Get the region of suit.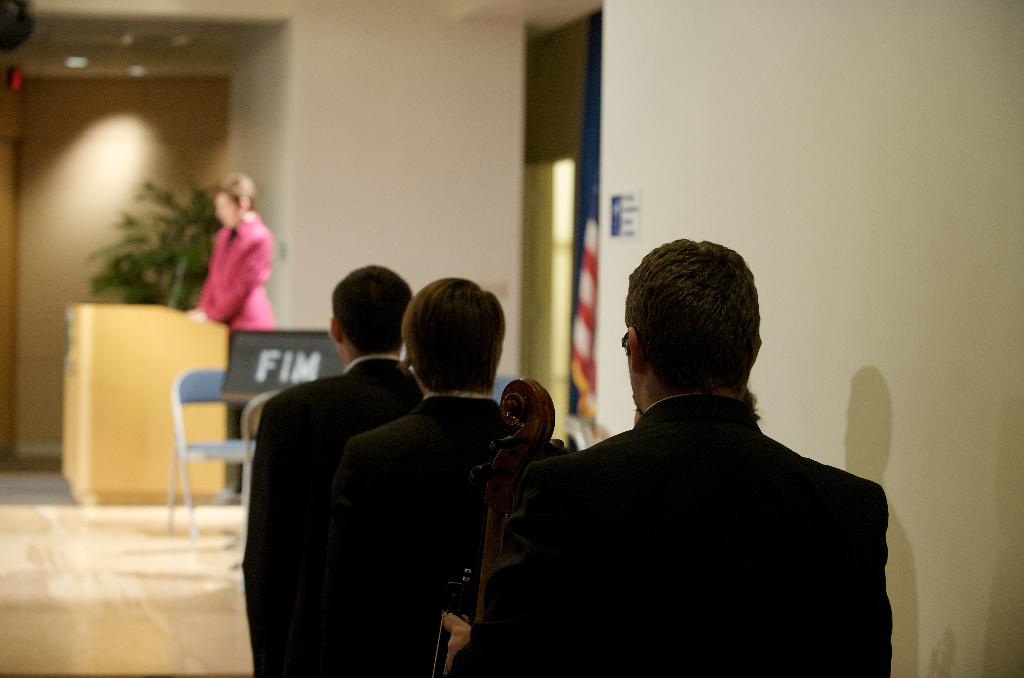
pyautogui.locateOnScreen(238, 355, 428, 677).
